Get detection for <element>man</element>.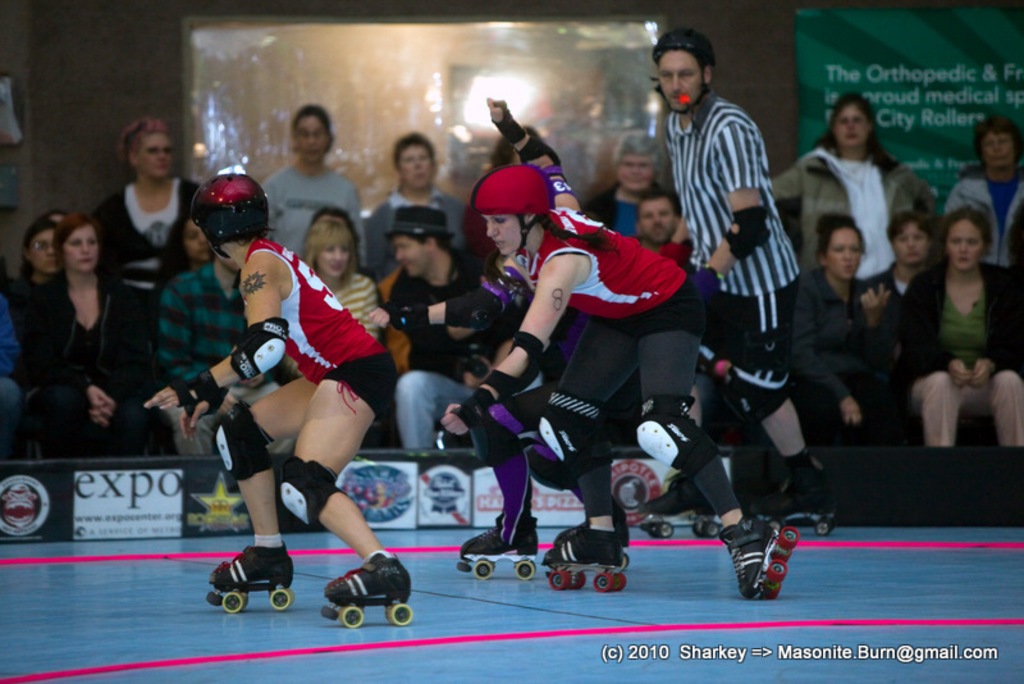
Detection: BBox(385, 205, 492, 450).
